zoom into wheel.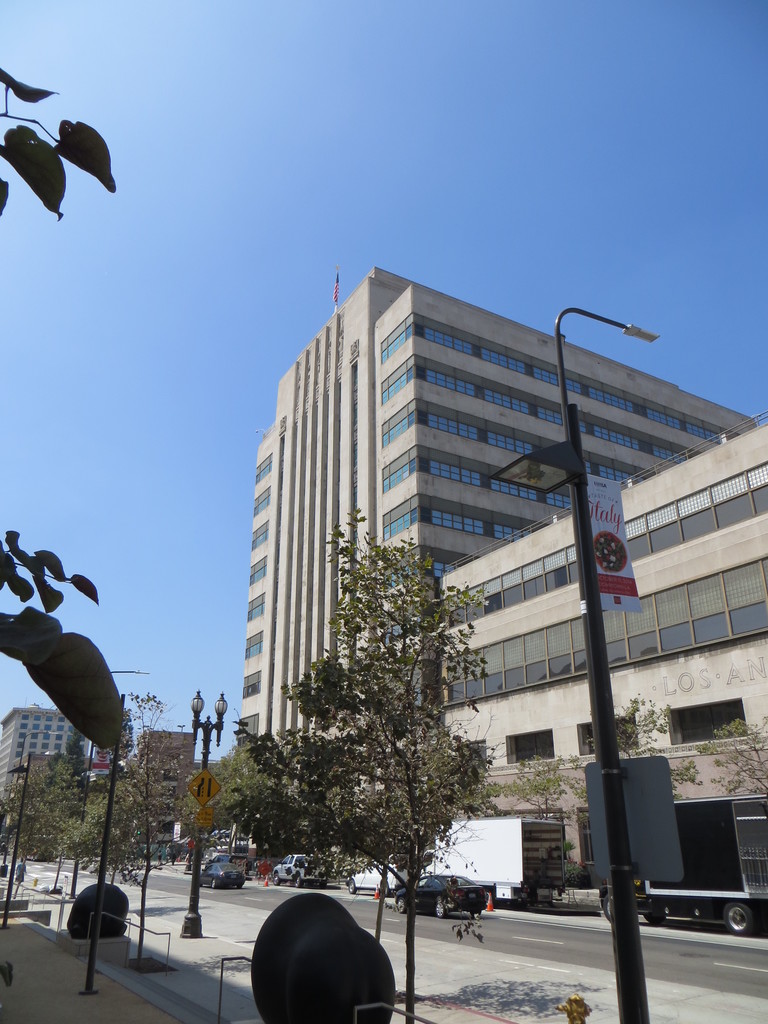
Zoom target: 469/909/482/918.
